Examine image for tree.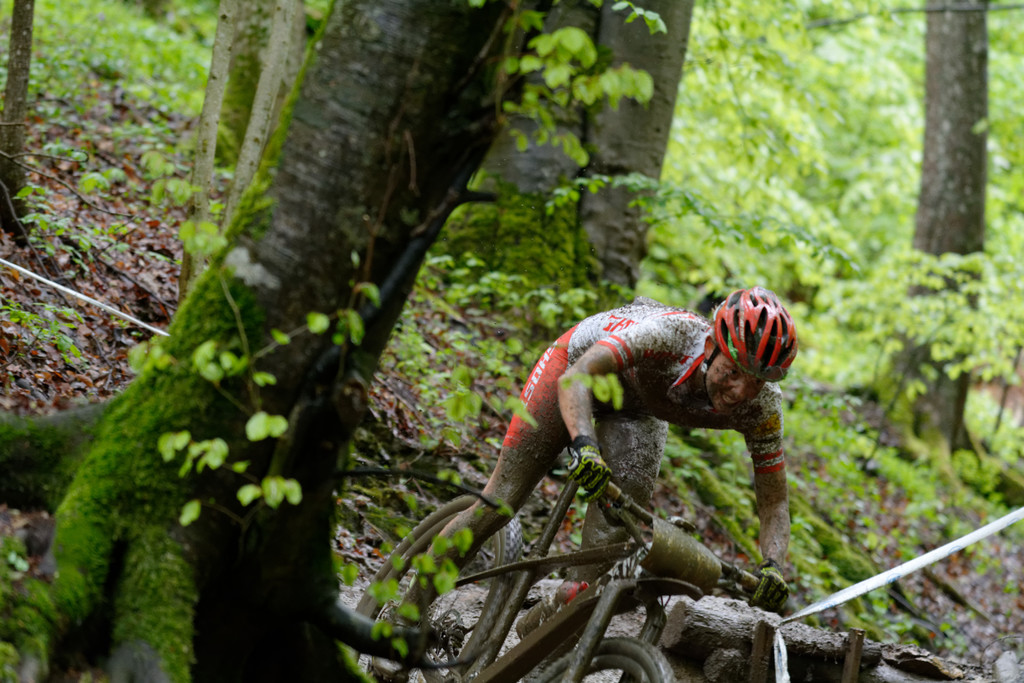
Examination result: 182/0/319/299.
